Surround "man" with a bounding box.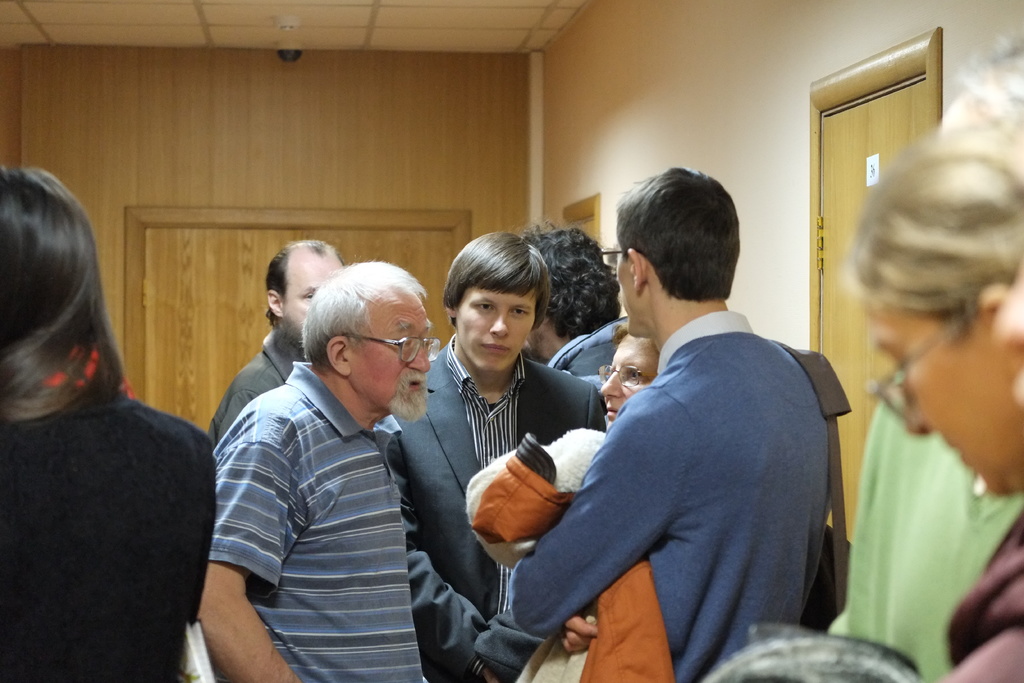
{"left": 375, "top": 224, "right": 611, "bottom": 682}.
